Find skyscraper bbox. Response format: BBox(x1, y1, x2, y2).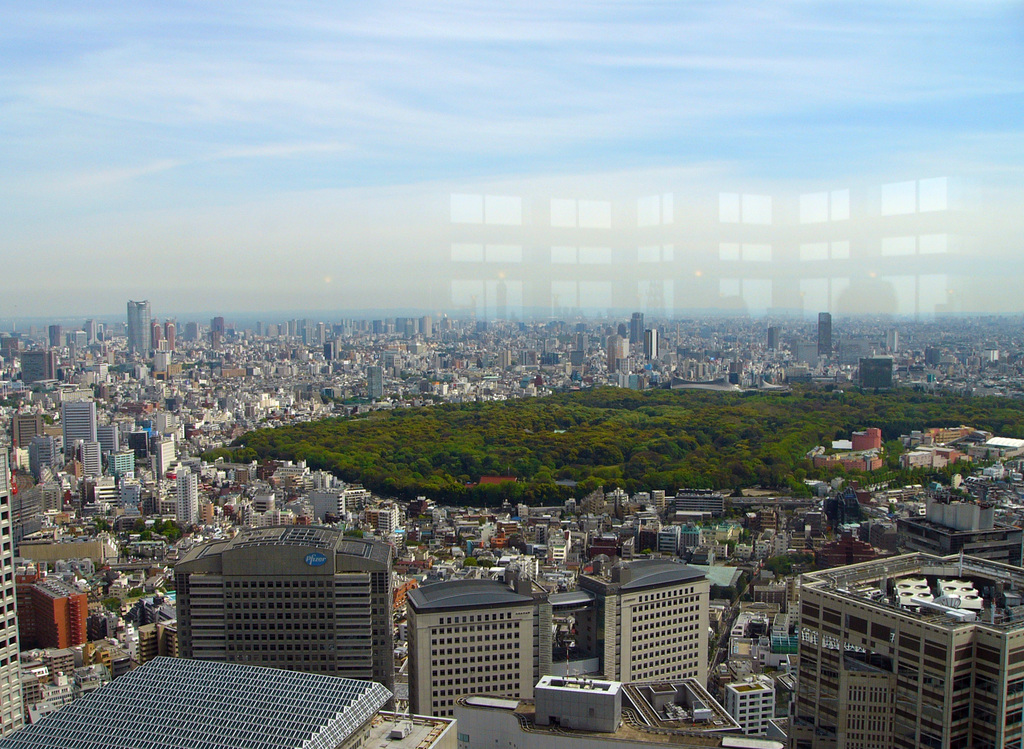
BBox(120, 297, 151, 360).
